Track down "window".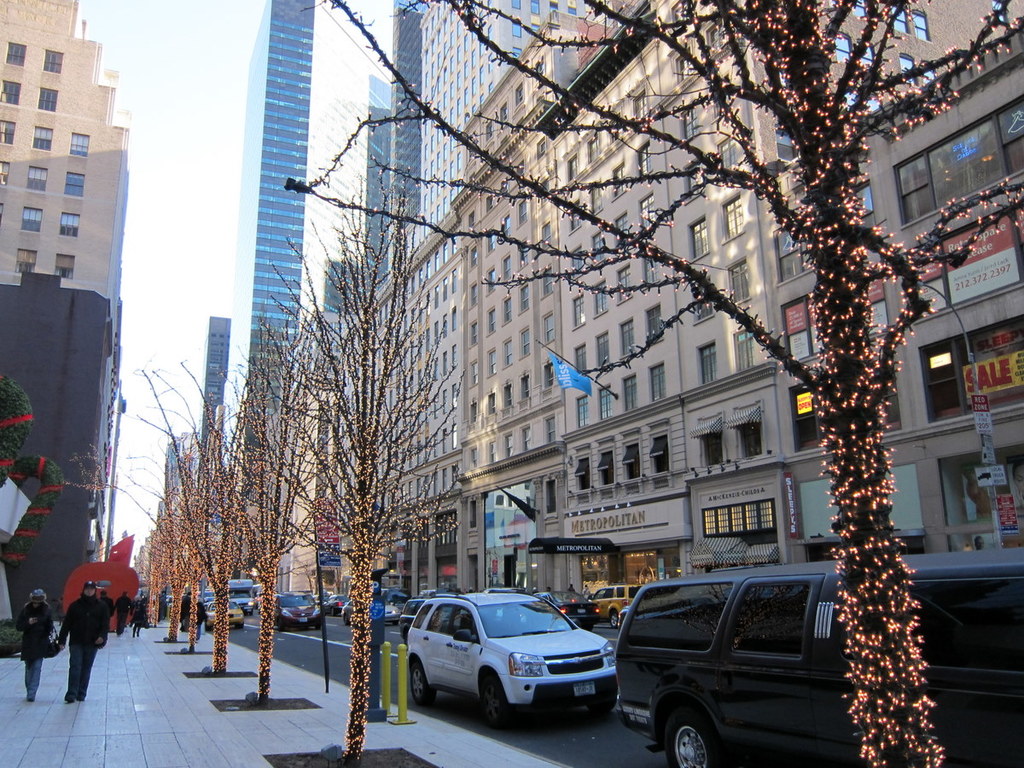
Tracked to <bbox>517, 279, 527, 312</bbox>.
